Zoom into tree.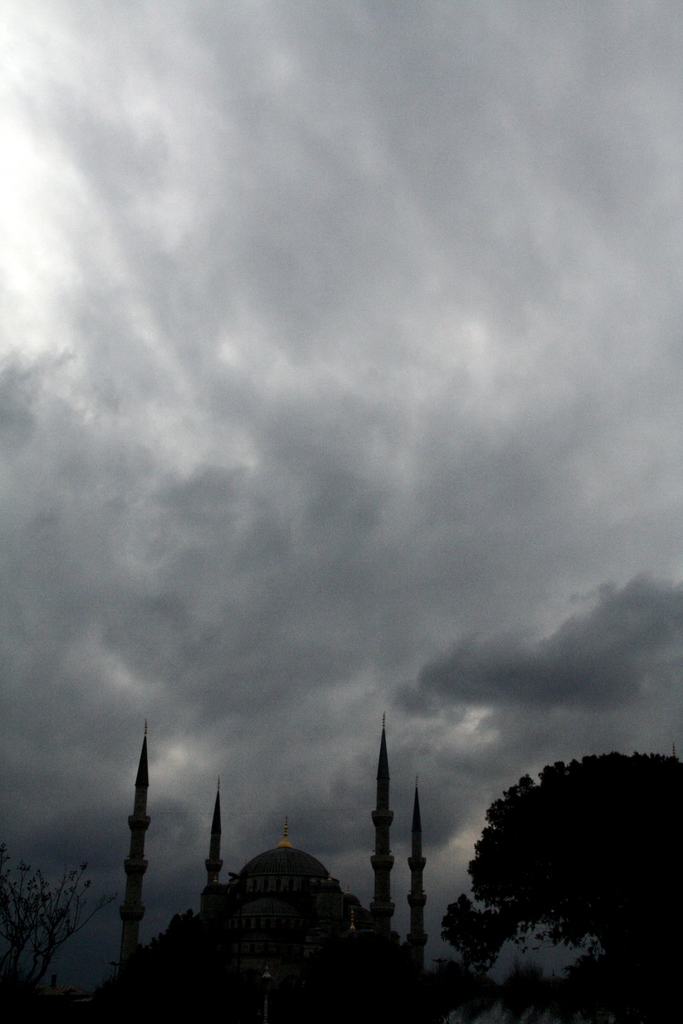
Zoom target: [x1=0, y1=860, x2=120, y2=1023].
